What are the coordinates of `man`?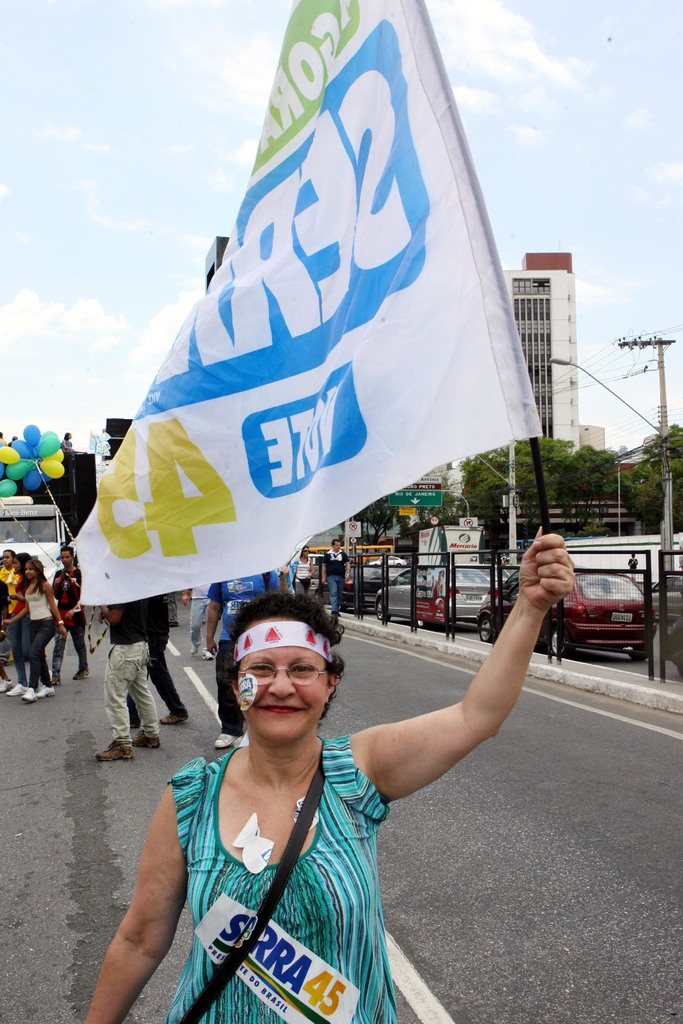
bbox=(128, 596, 189, 722).
